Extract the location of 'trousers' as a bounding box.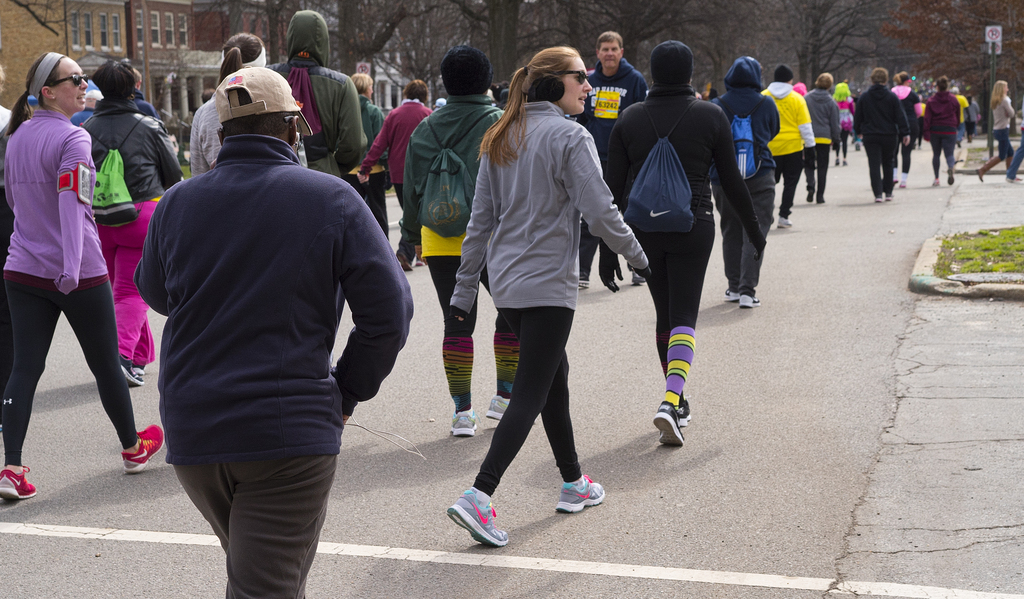
(392, 181, 422, 246).
